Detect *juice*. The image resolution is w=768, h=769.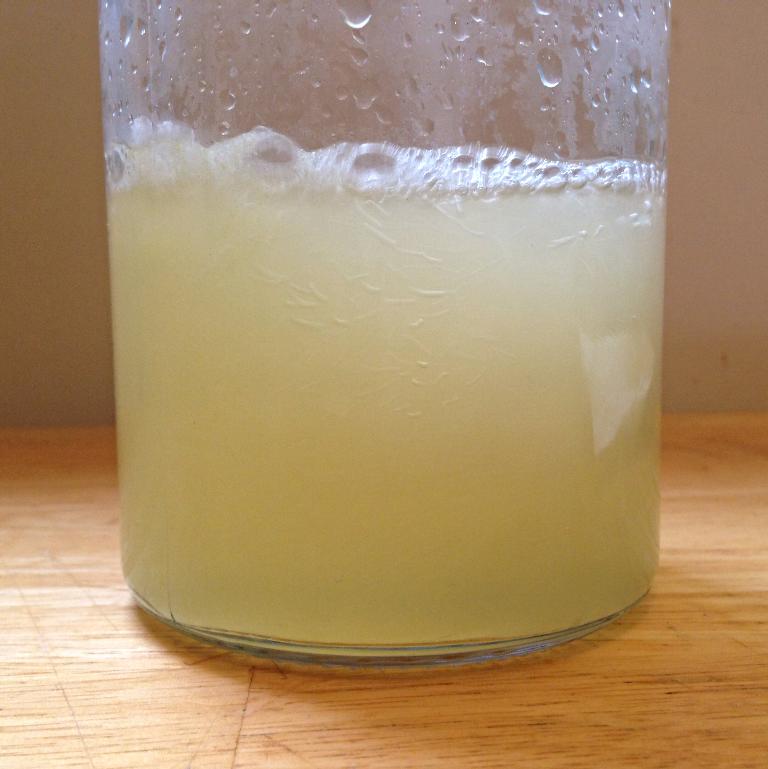
box=[104, 114, 662, 657].
